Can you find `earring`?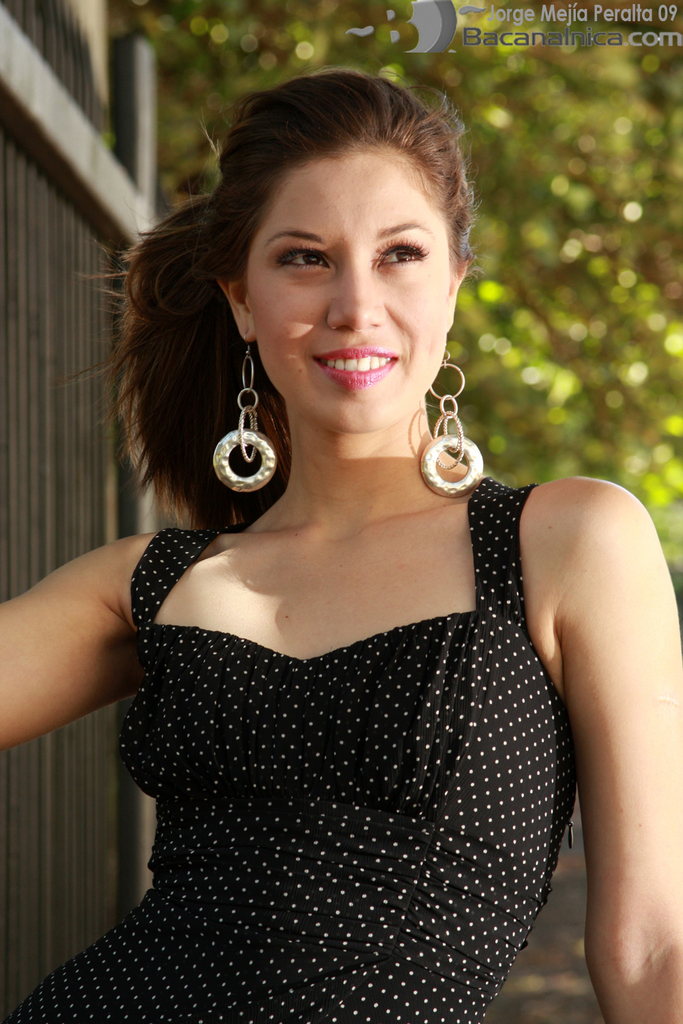
Yes, bounding box: (214, 327, 278, 496).
